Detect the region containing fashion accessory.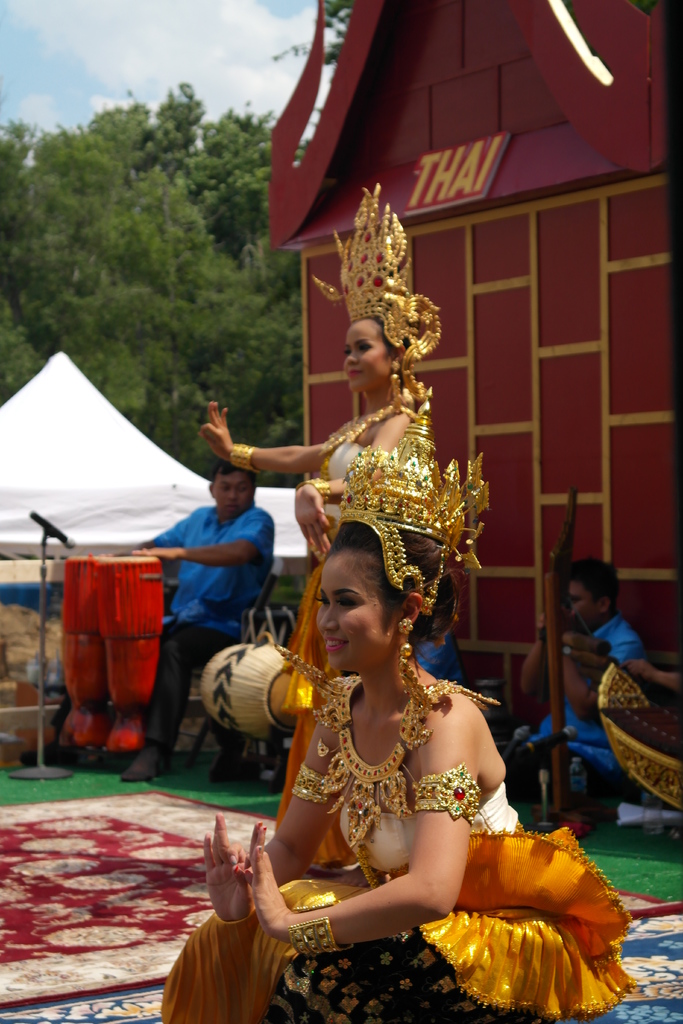
locate(122, 741, 170, 785).
